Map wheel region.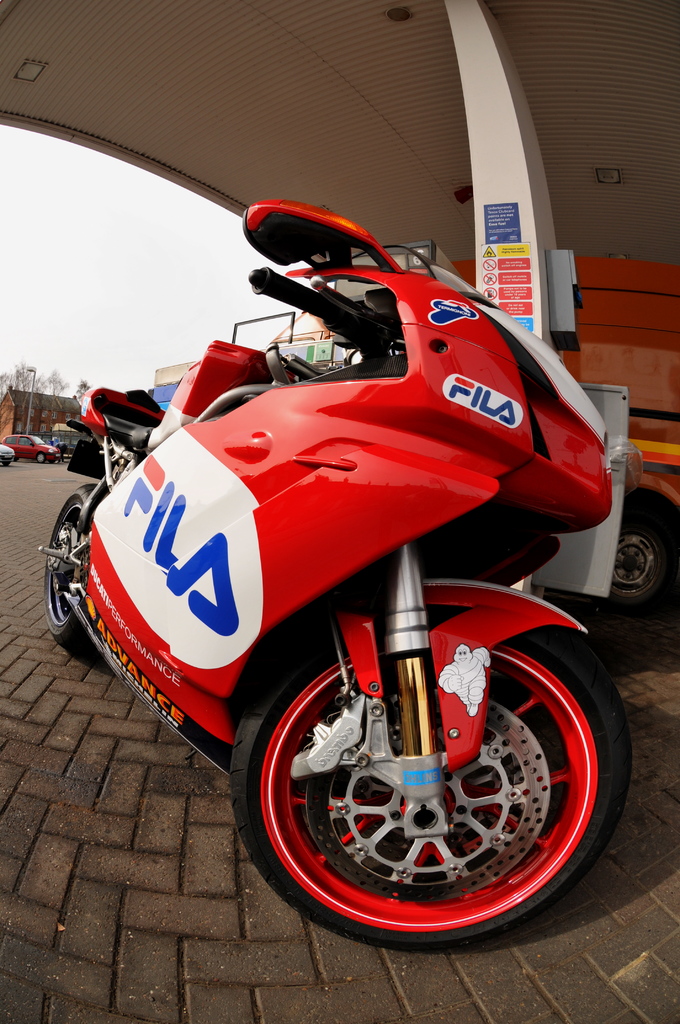
Mapped to [229, 628, 612, 932].
